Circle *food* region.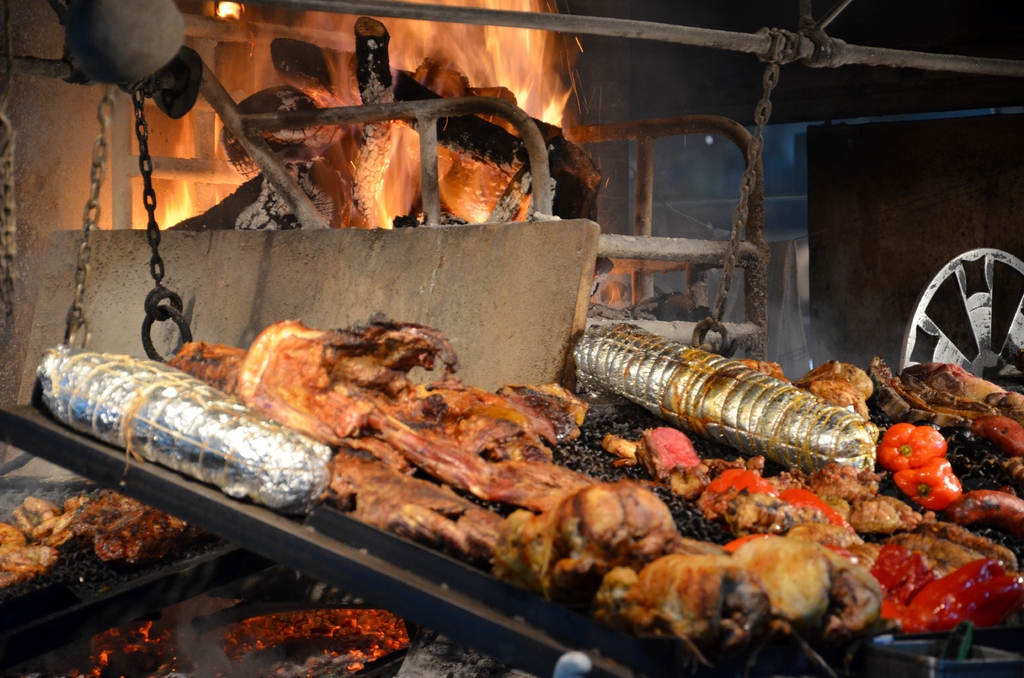
Region: x1=204, y1=328, x2=458, y2=444.
